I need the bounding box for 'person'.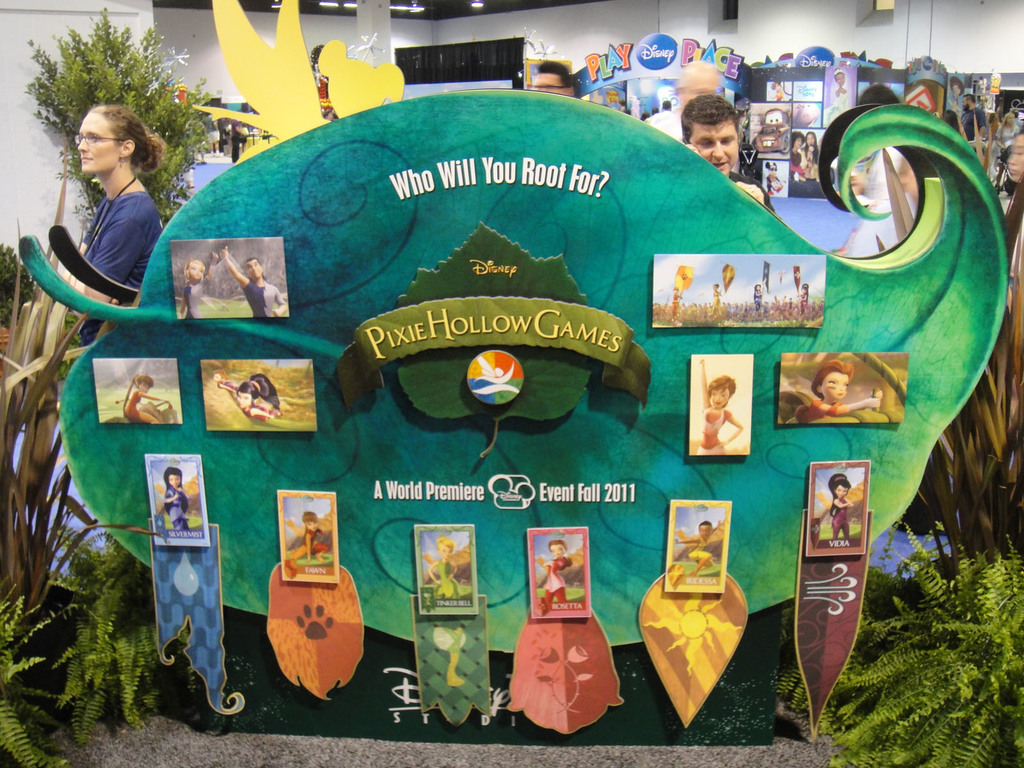
Here it is: 948:74:964:111.
